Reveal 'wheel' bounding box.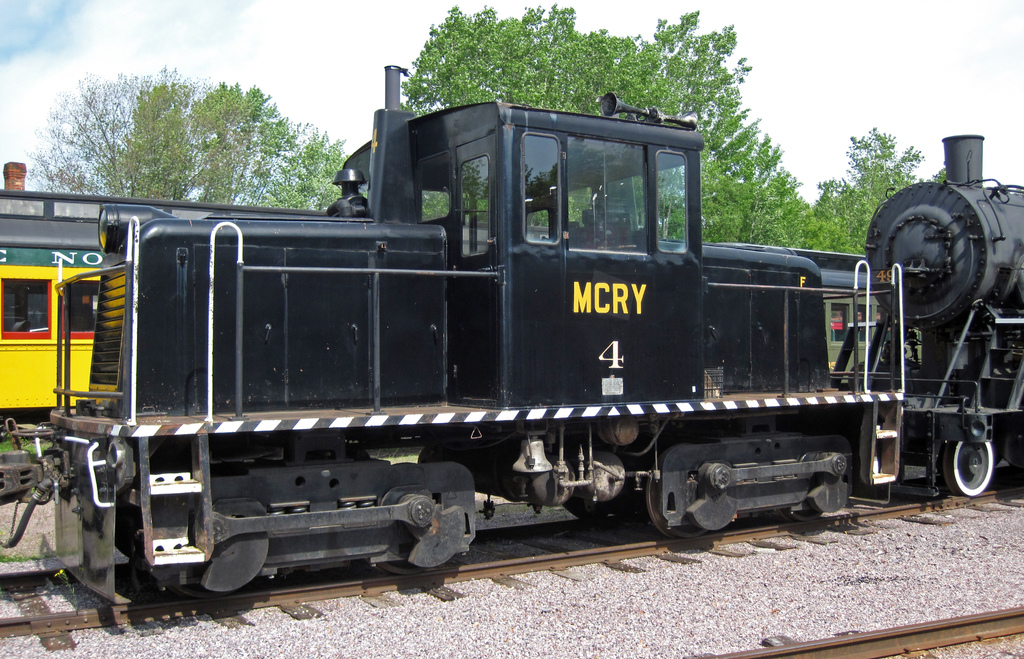
Revealed: 944,440,994,496.
